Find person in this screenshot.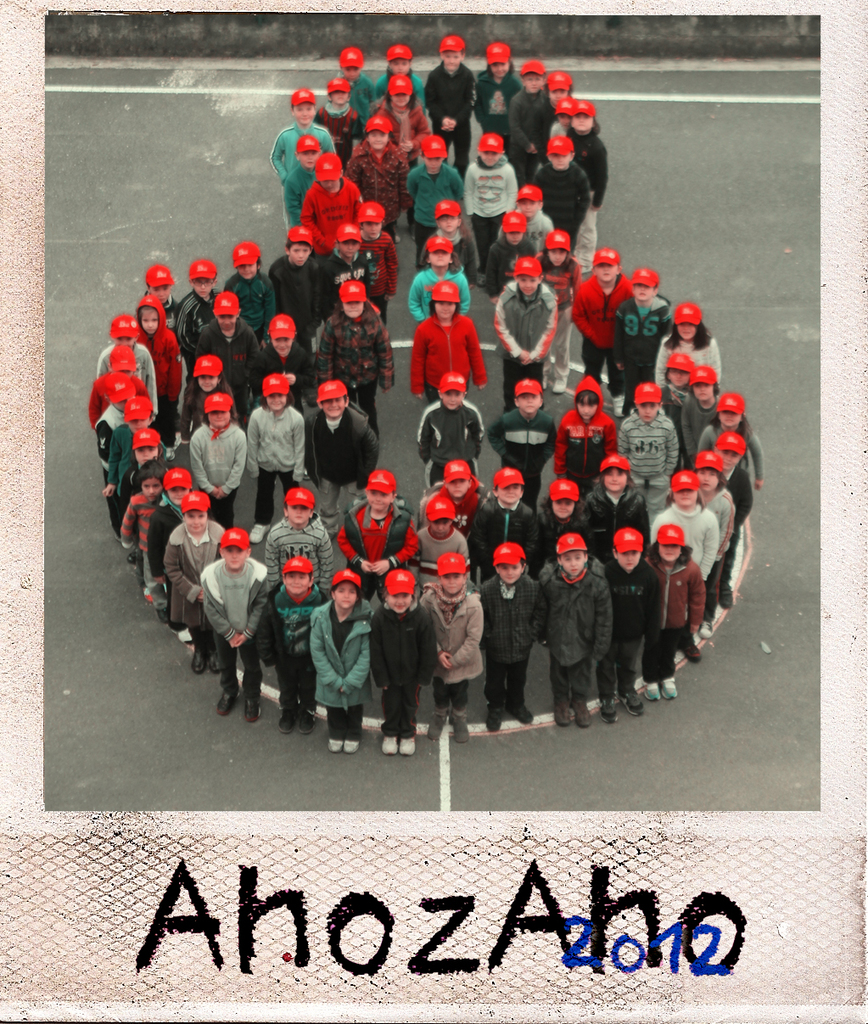
The bounding box for person is detection(335, 466, 422, 605).
